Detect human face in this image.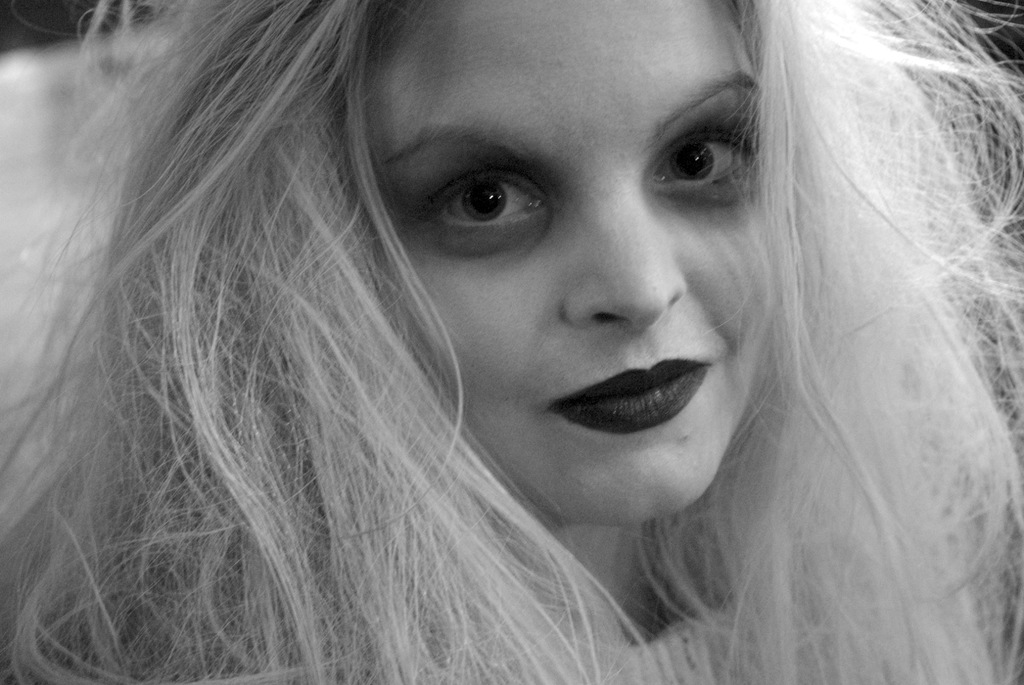
Detection: (left=345, top=0, right=836, bottom=506).
